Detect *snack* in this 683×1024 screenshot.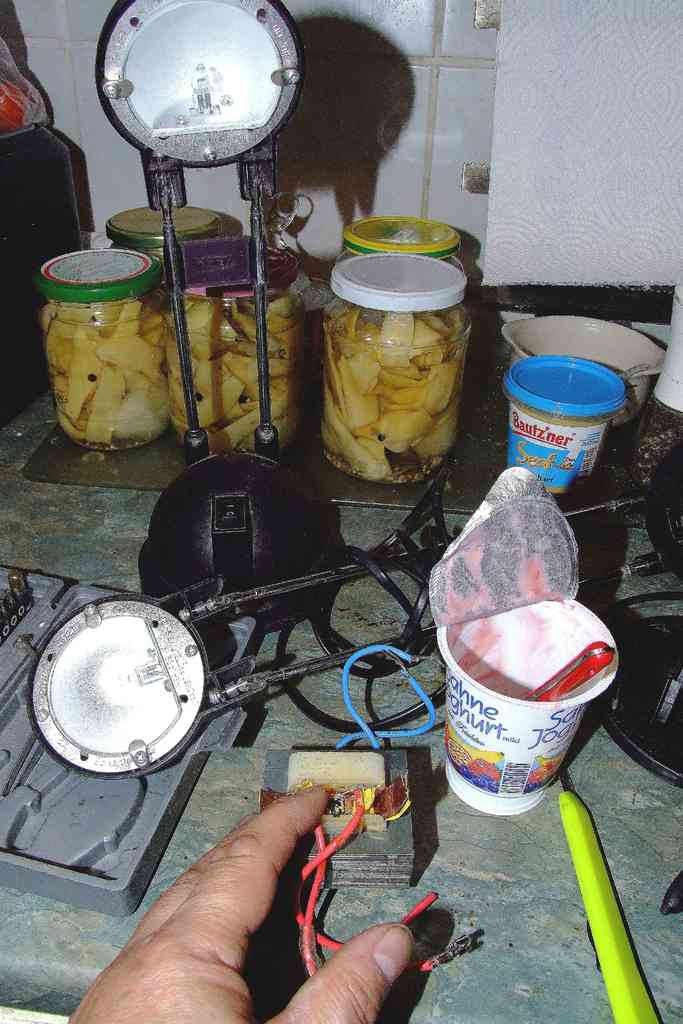
Detection: 327,307,458,487.
